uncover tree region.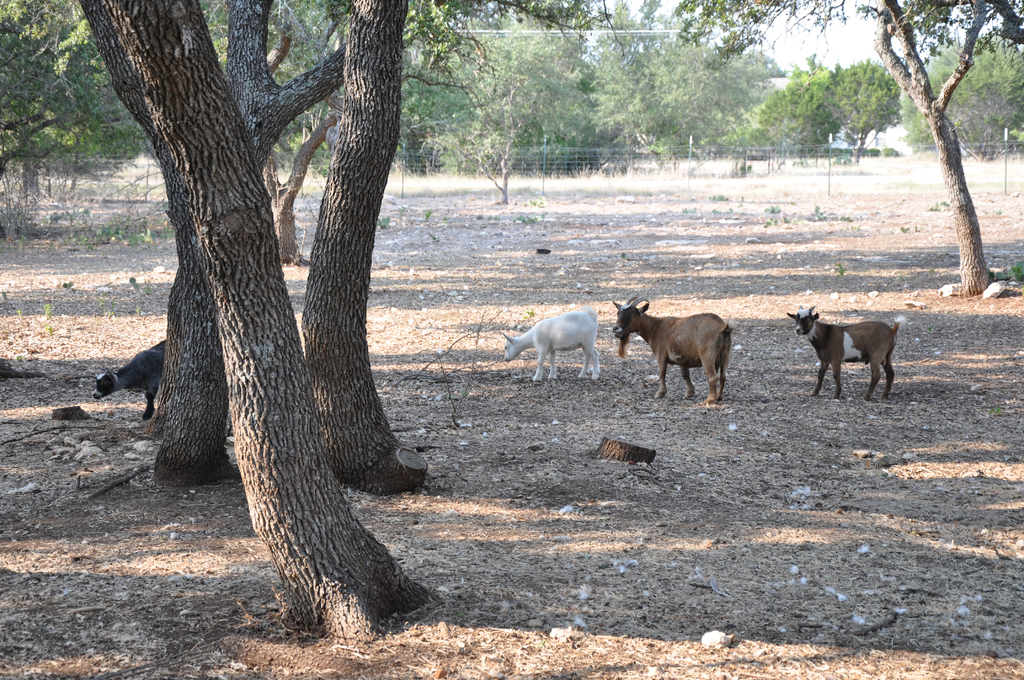
Uncovered: [836,61,906,155].
